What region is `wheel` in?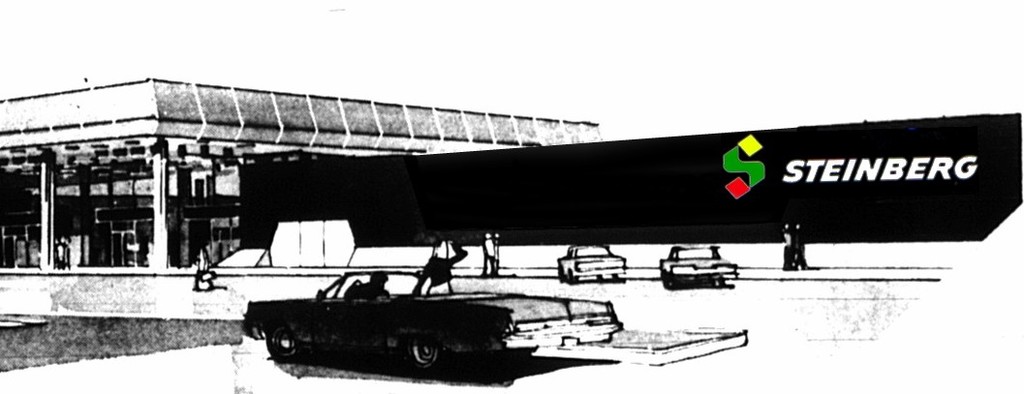
bbox=(264, 326, 299, 361).
